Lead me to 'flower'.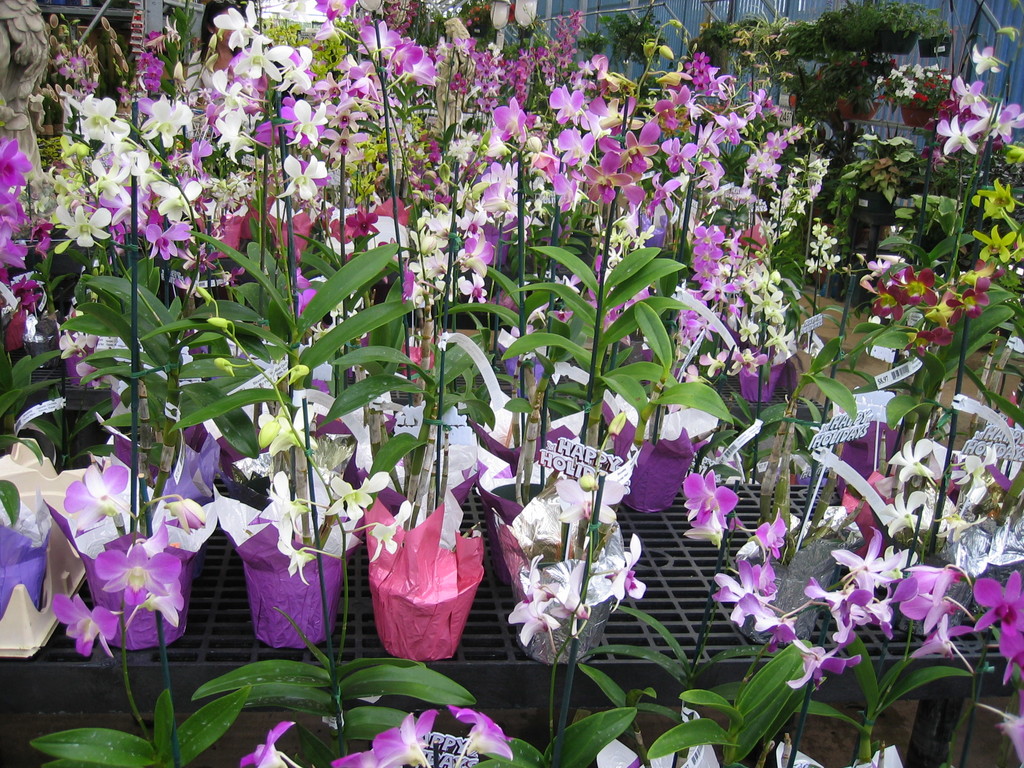
Lead to left=446, top=701, right=513, bottom=767.
